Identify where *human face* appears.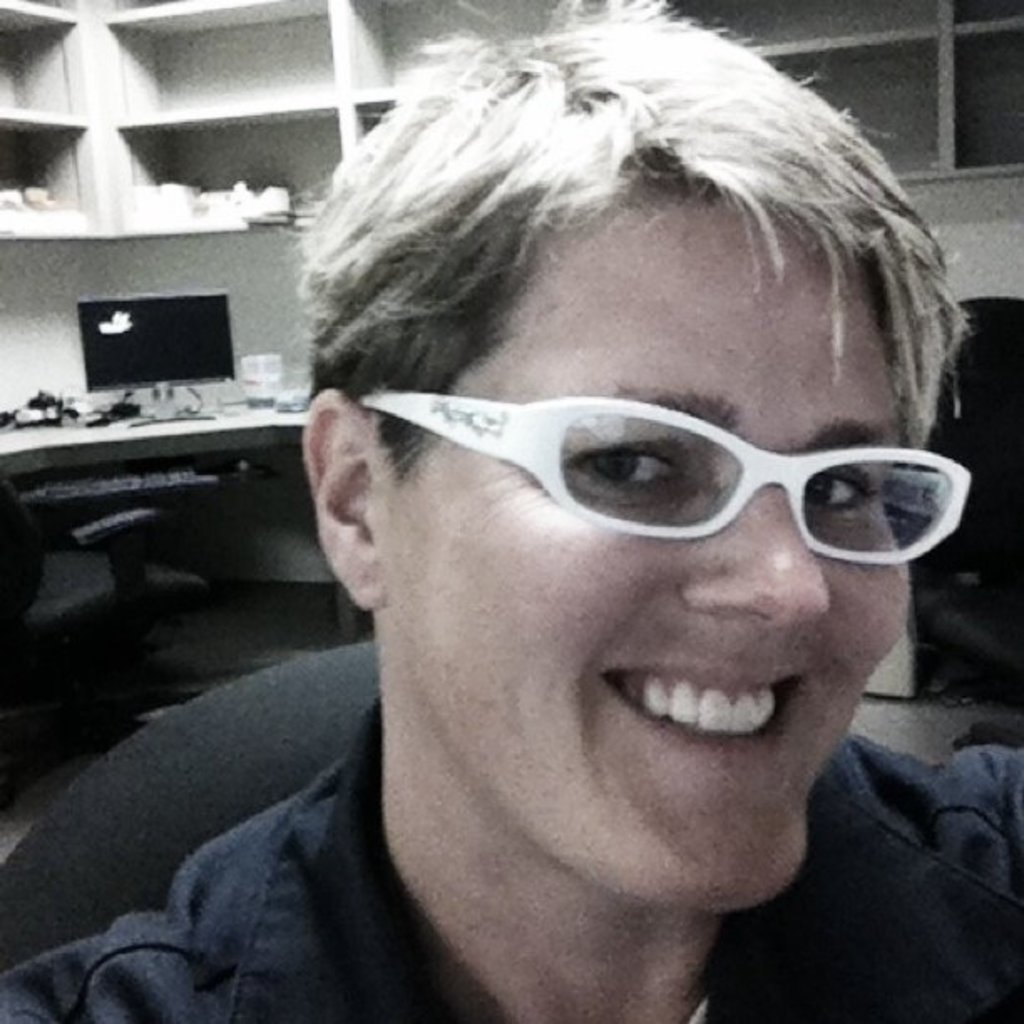
Appears at bbox=(375, 174, 917, 912).
